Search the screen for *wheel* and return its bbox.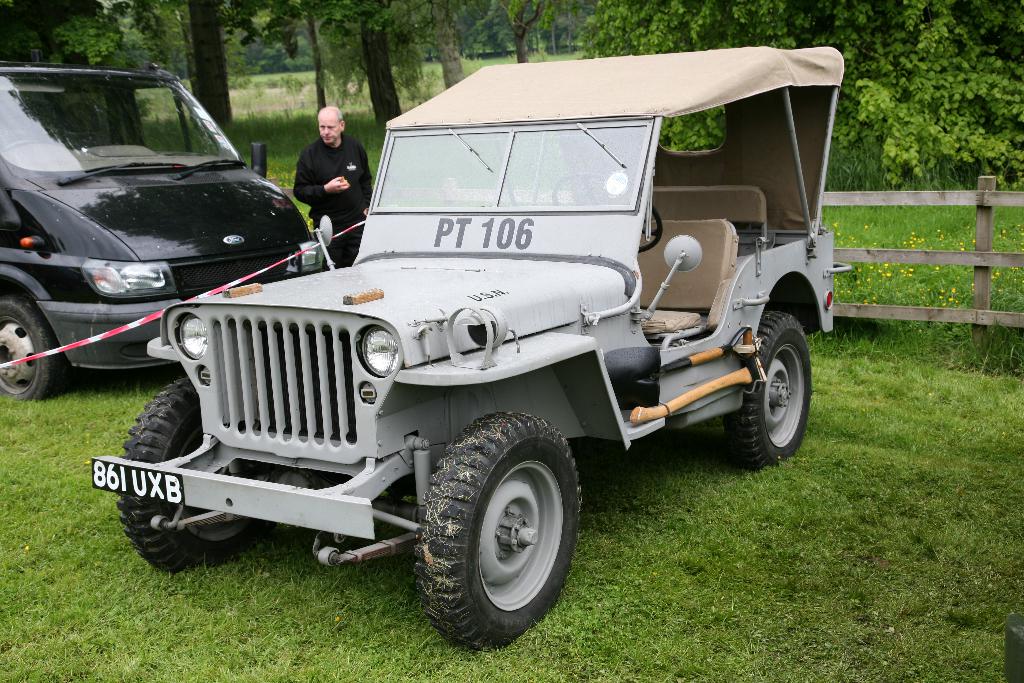
Found: x1=0 y1=299 x2=61 y2=402.
